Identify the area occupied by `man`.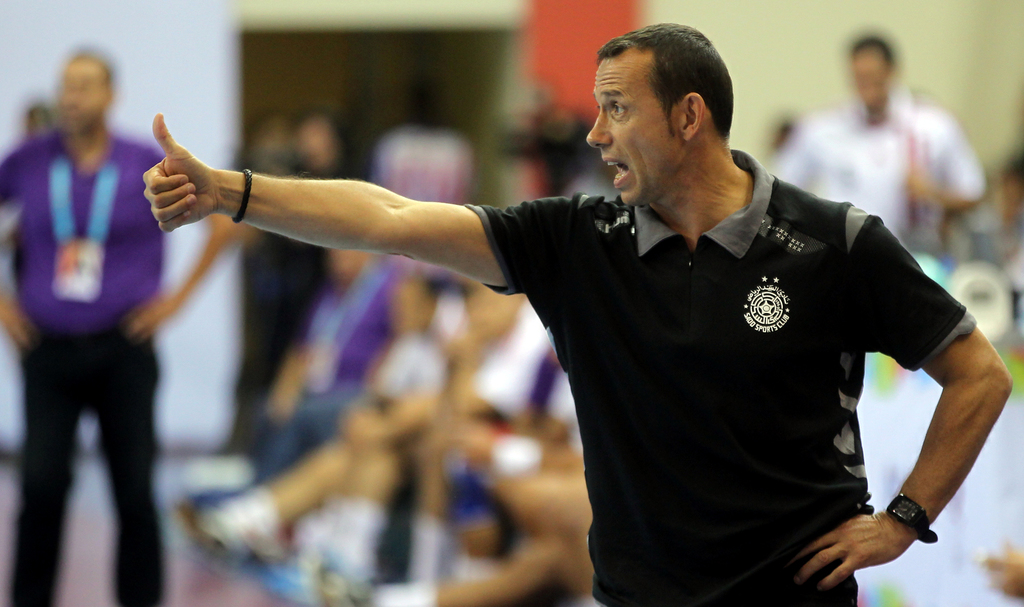
Area: bbox=[7, 45, 199, 590].
